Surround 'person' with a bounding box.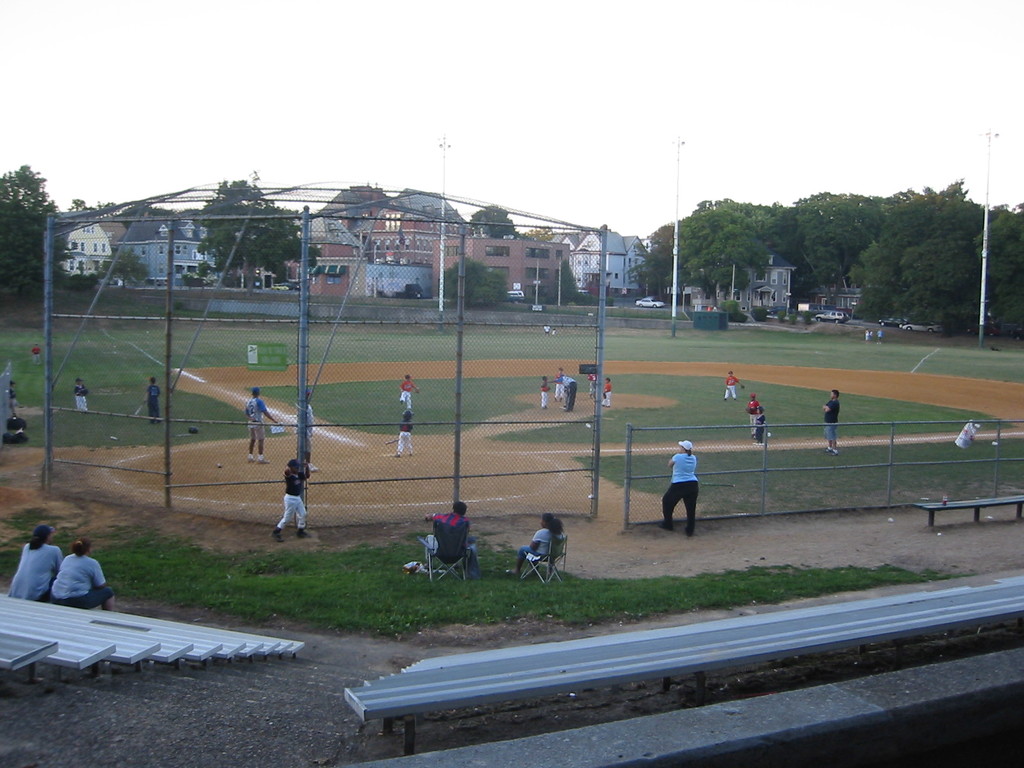
x1=586 y1=370 x2=596 y2=401.
